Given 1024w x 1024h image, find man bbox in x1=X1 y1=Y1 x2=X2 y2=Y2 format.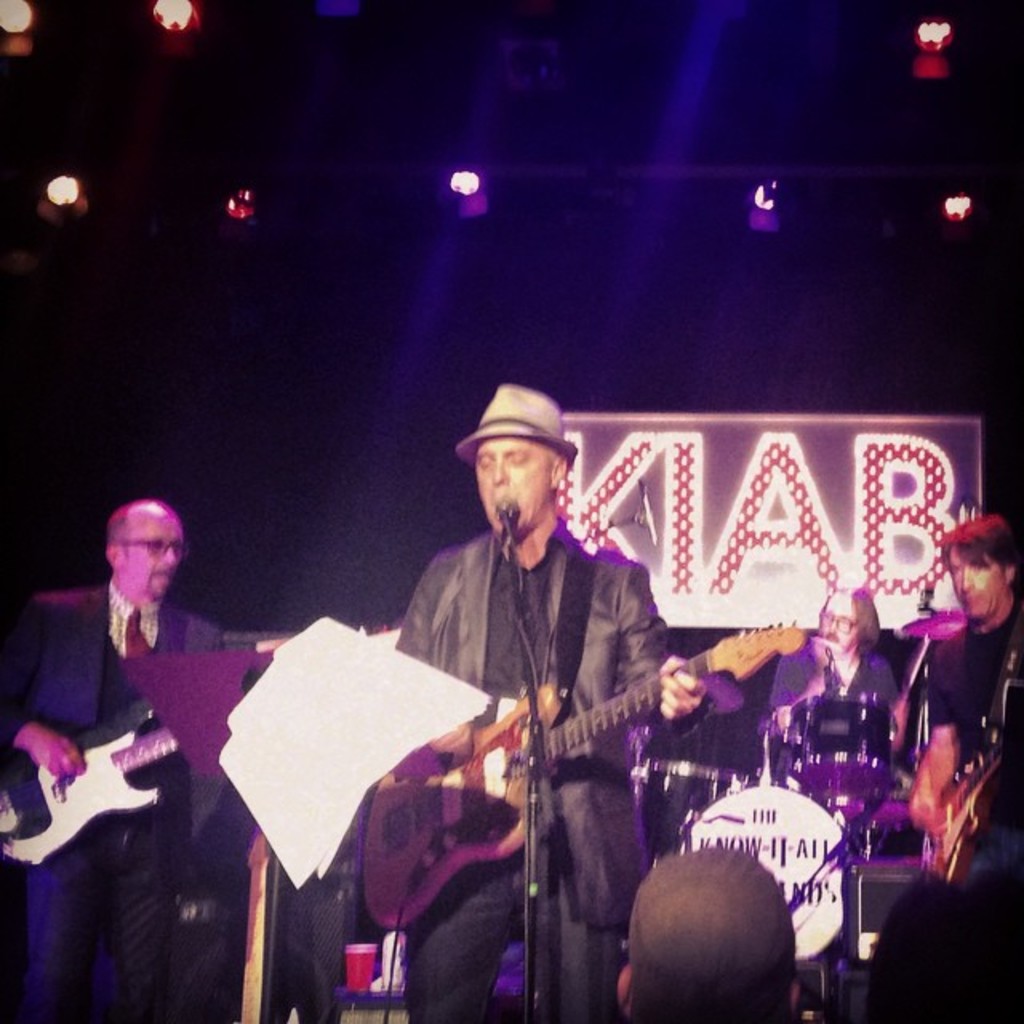
x1=0 y1=501 x2=234 y2=1022.
